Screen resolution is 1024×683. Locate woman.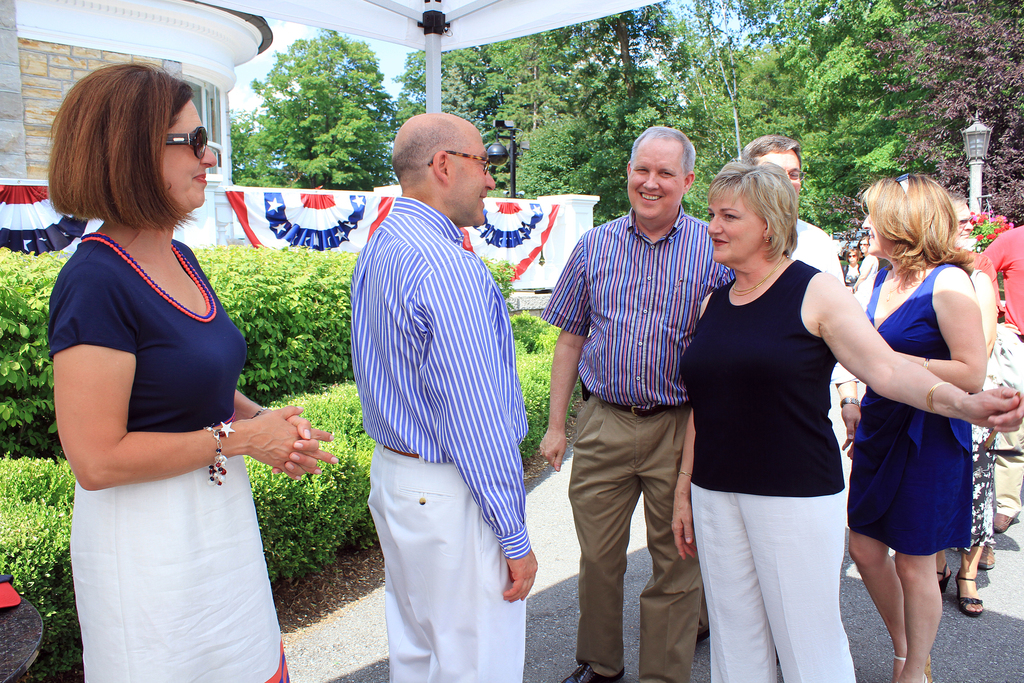
854/238/879/306.
